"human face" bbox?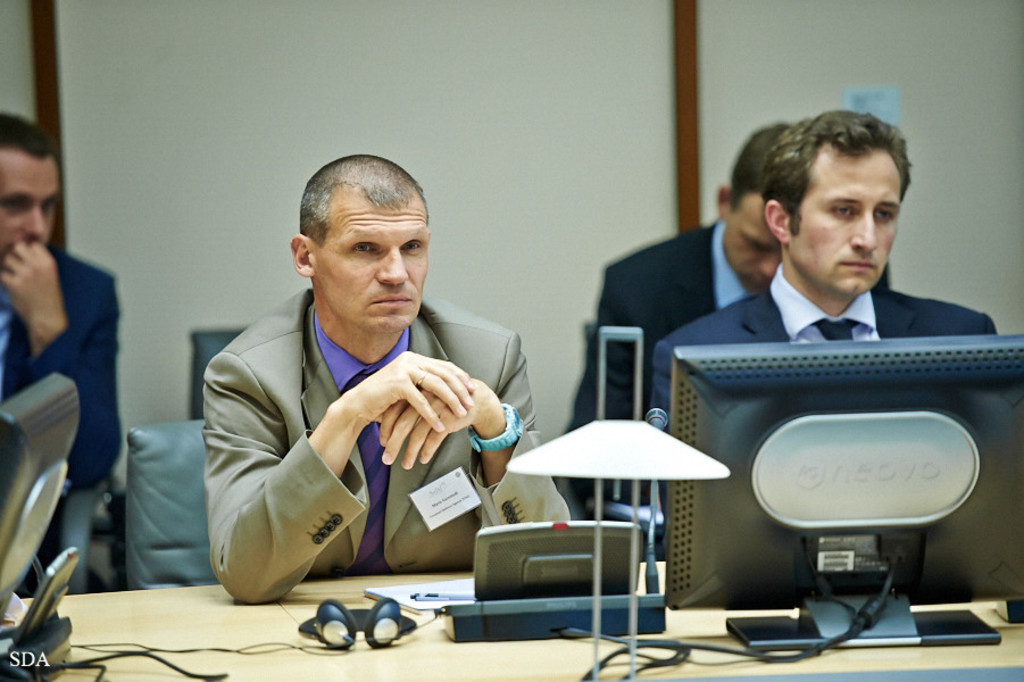
0,149,64,250
